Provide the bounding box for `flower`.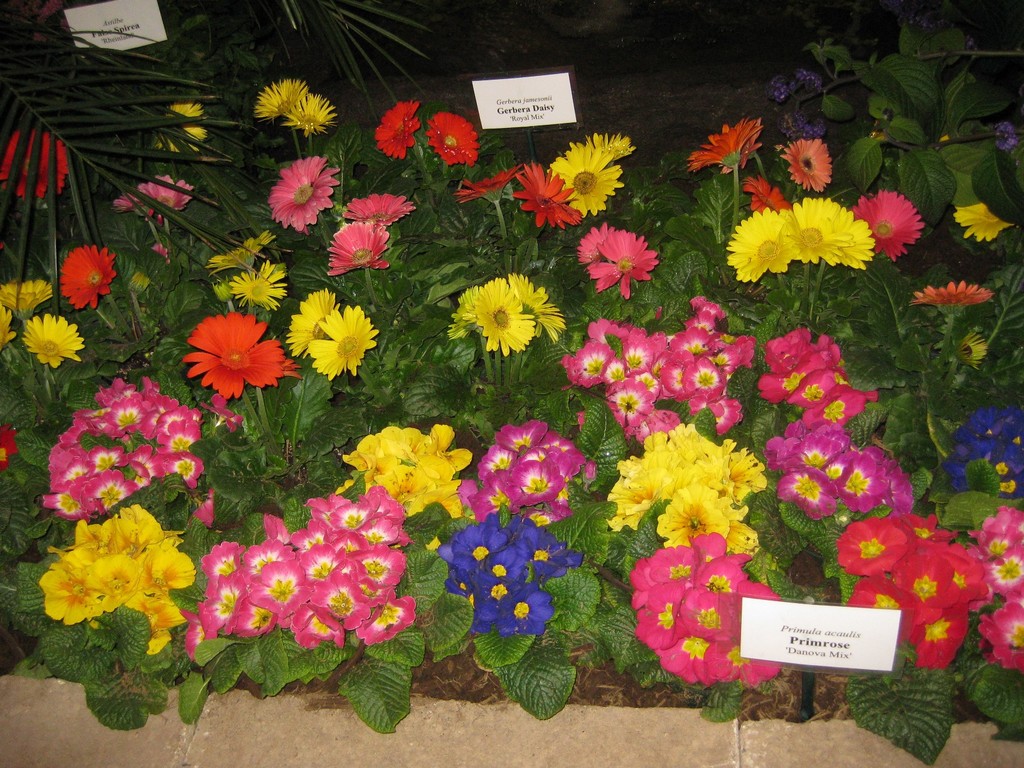
crop(209, 227, 276, 271).
